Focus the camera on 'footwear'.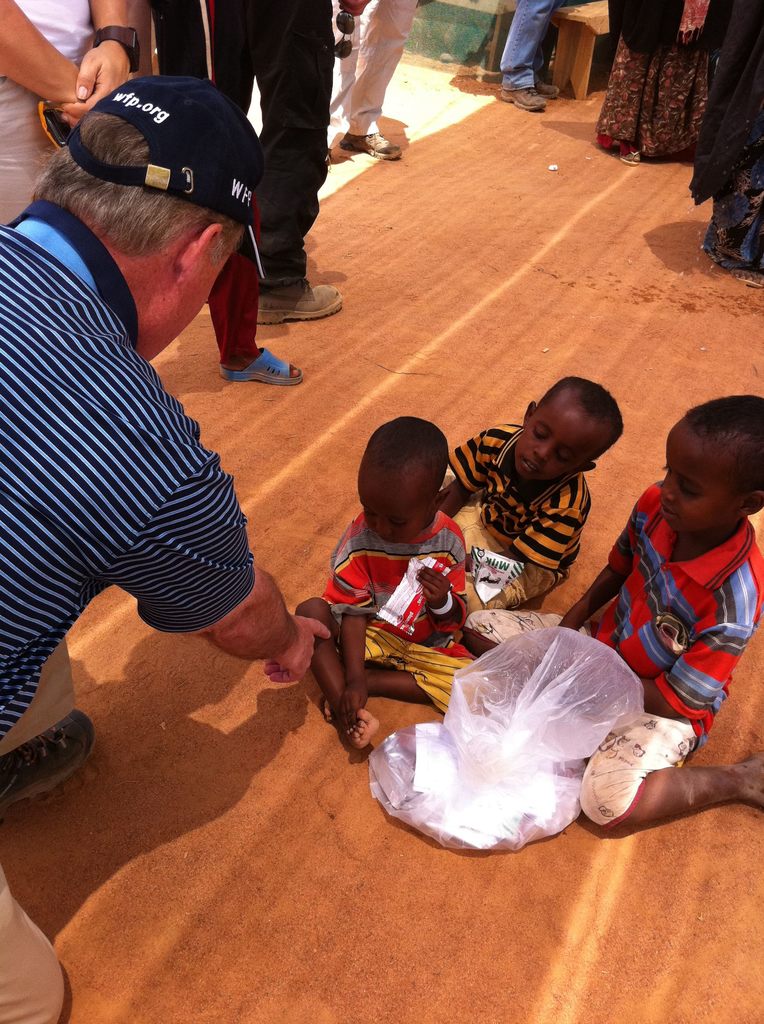
Focus region: [x1=251, y1=278, x2=339, y2=330].
